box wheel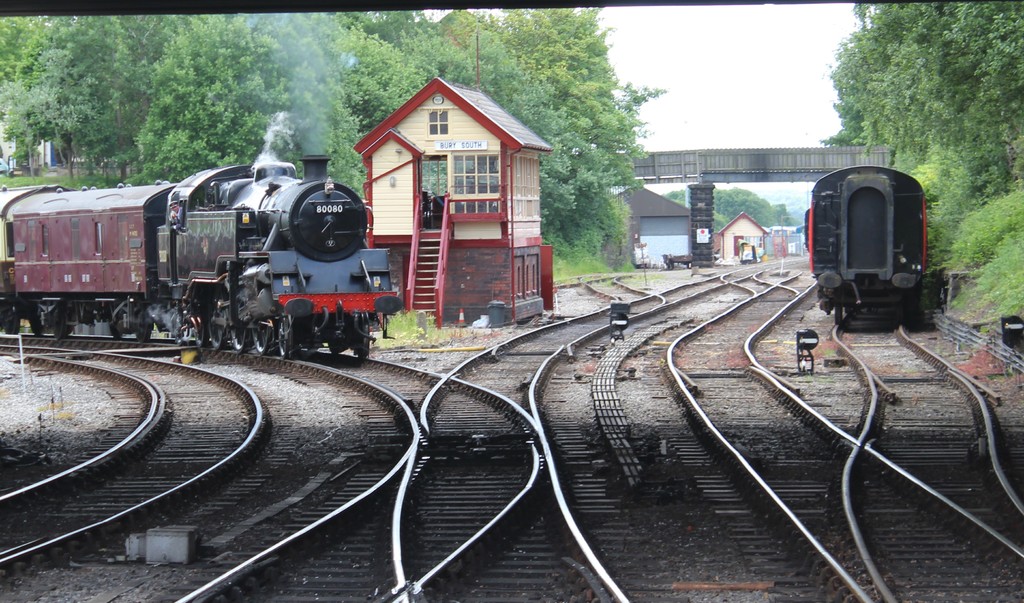
175,316,186,347
